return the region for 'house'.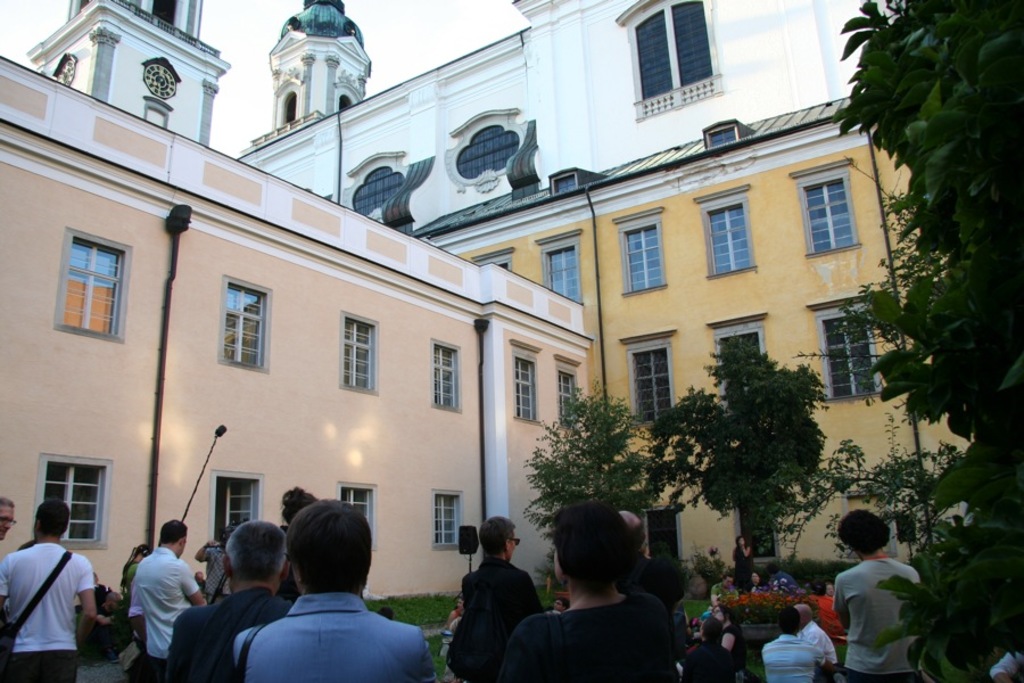
x1=273, y1=30, x2=571, y2=321.
